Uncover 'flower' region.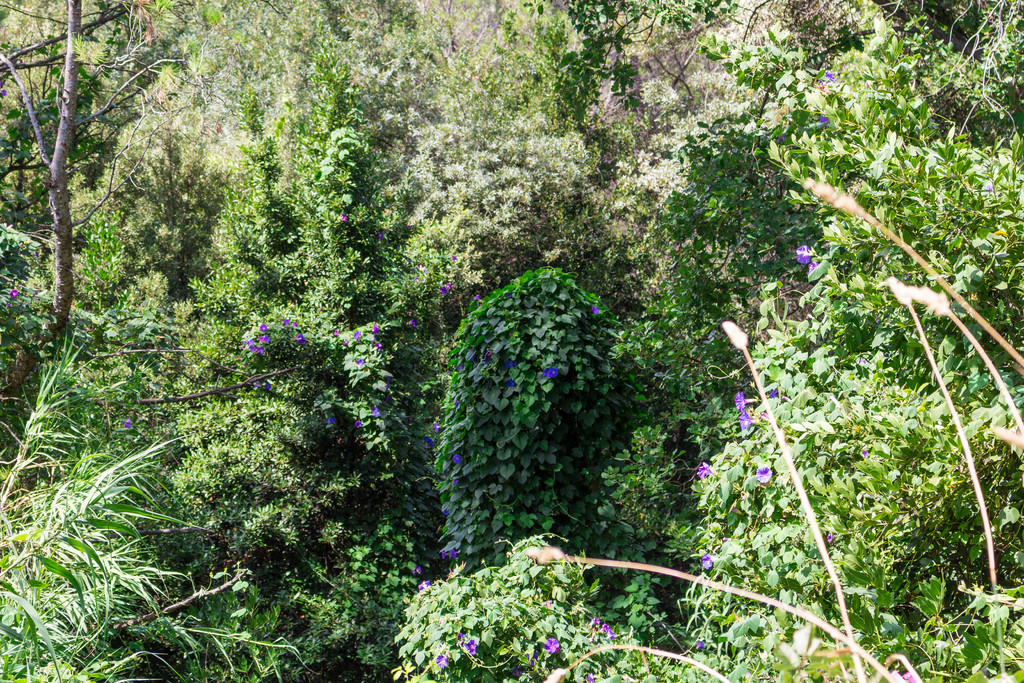
Uncovered: x1=808, y1=261, x2=821, y2=272.
